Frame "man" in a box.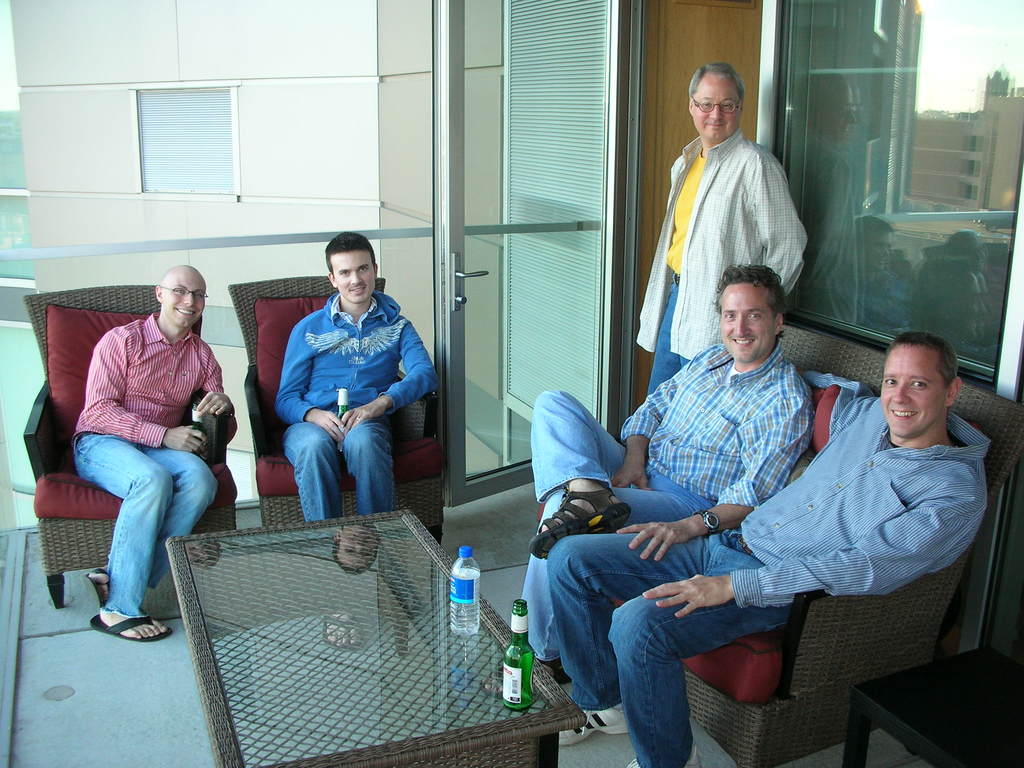
54:259:238:641.
